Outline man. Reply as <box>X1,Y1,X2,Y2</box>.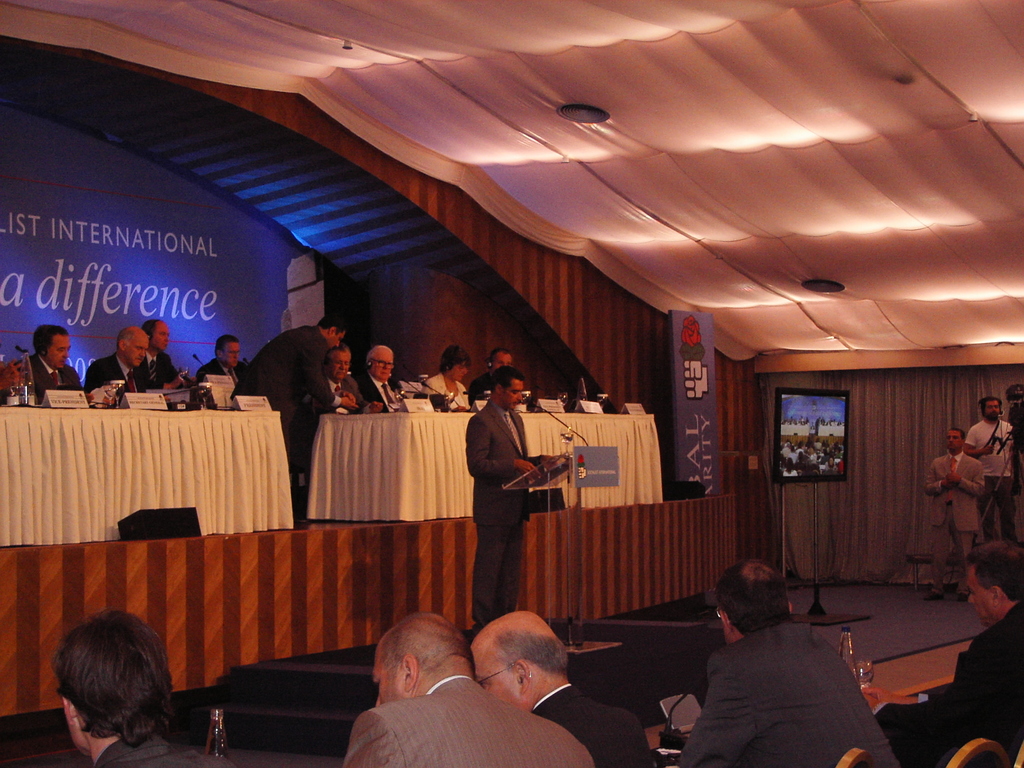
<box>346,614,600,767</box>.
